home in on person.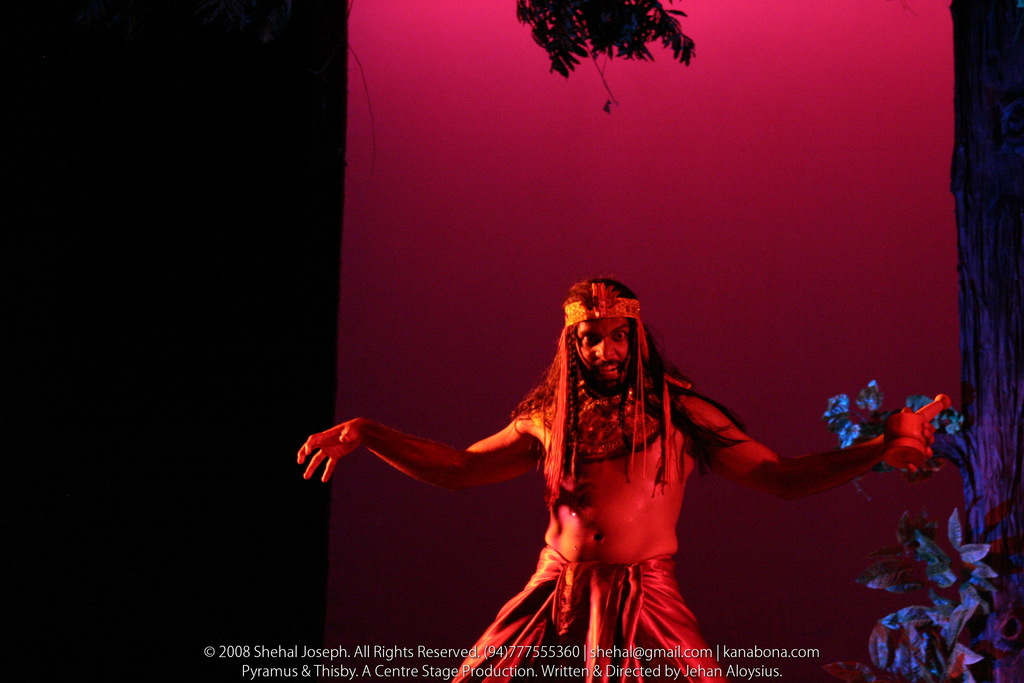
Homed in at 290/277/952/682.
